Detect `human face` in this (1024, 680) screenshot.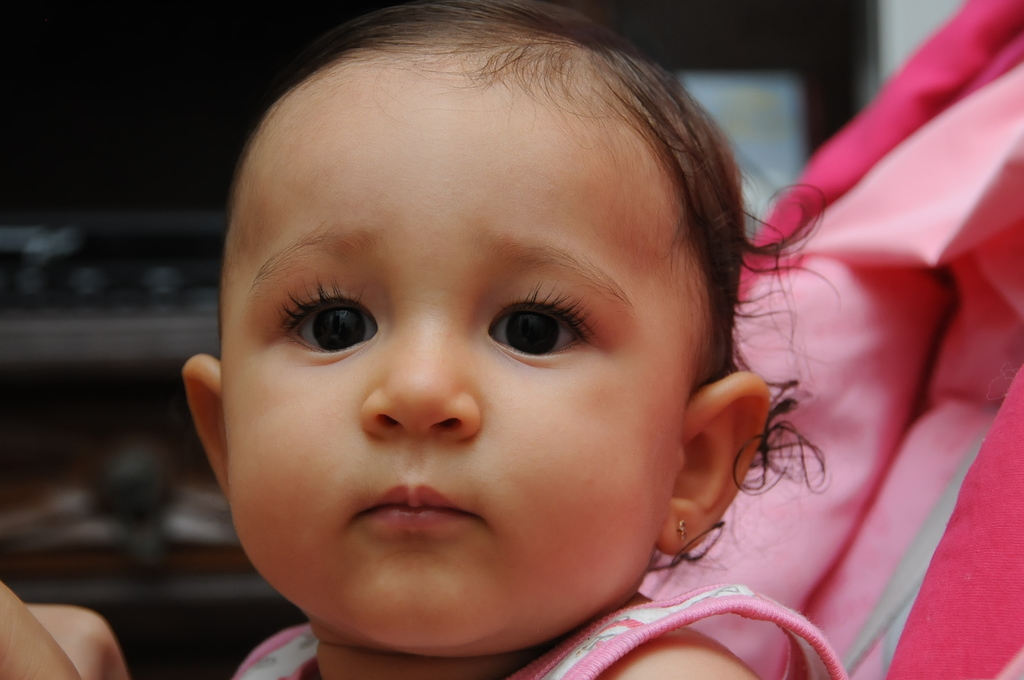
Detection: rect(215, 84, 686, 656).
